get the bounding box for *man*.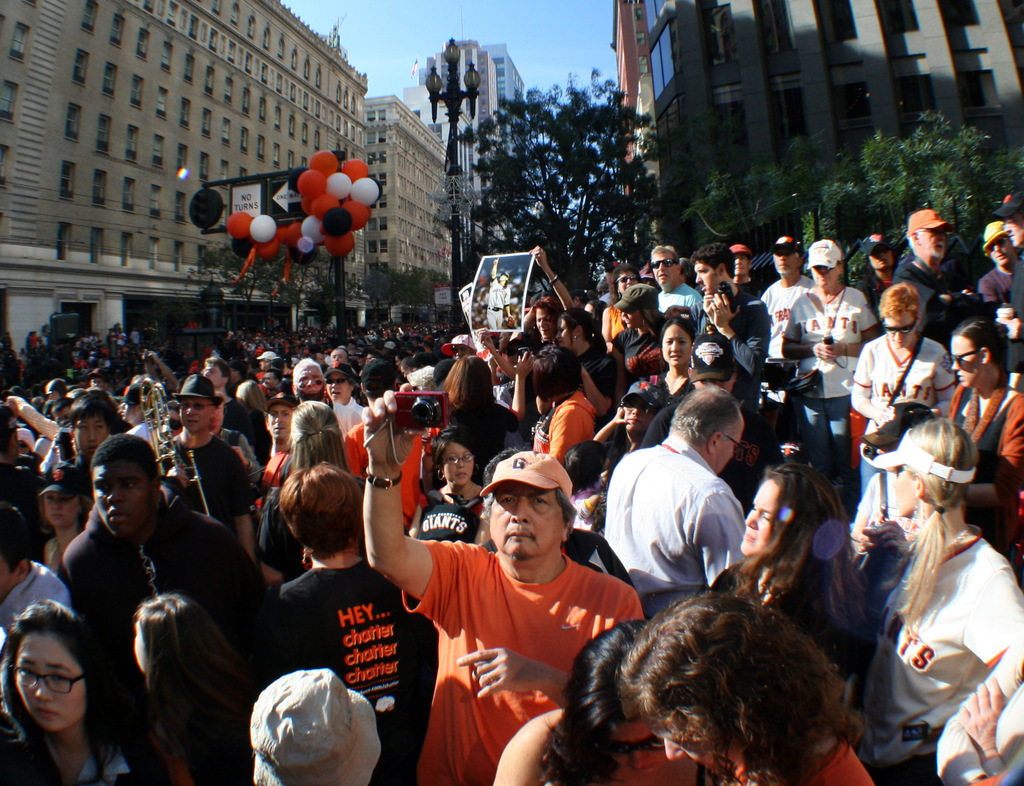
bbox(604, 381, 744, 621).
